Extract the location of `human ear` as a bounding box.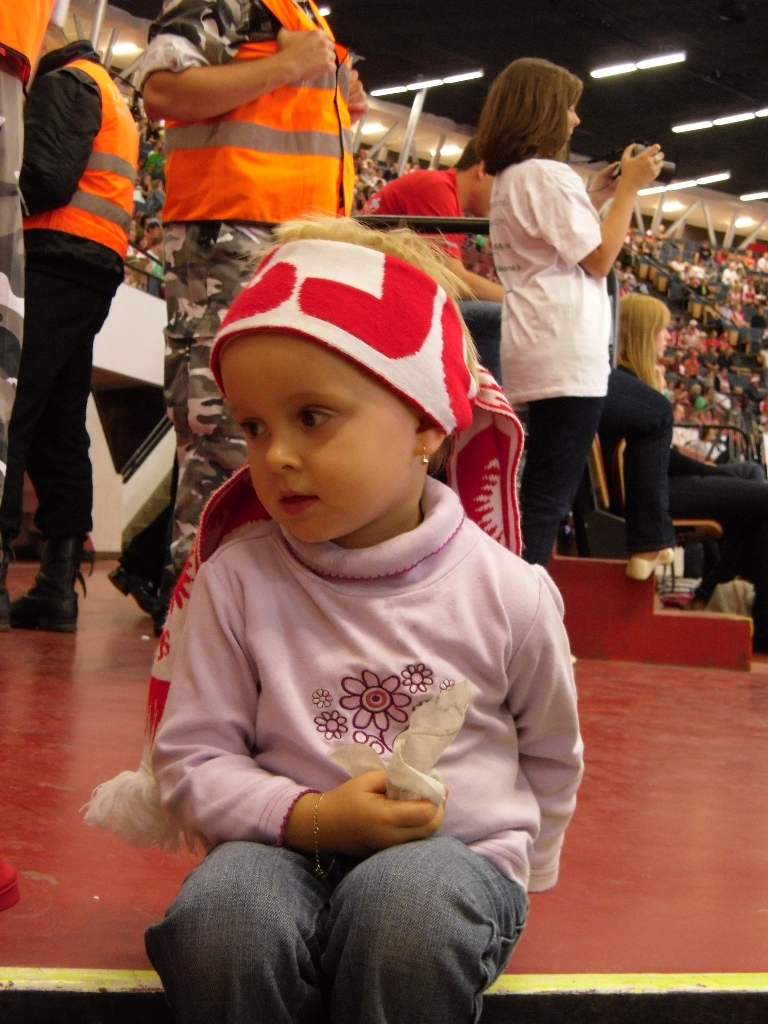
bbox=[411, 409, 443, 455].
